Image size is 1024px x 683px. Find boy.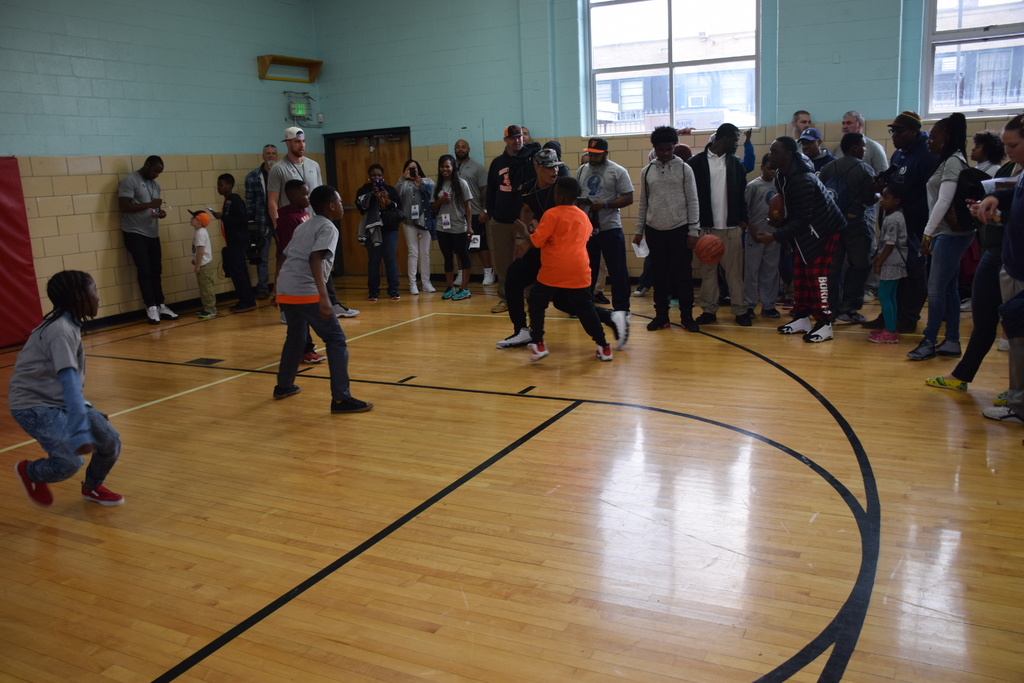
(x1=270, y1=185, x2=373, y2=419).
